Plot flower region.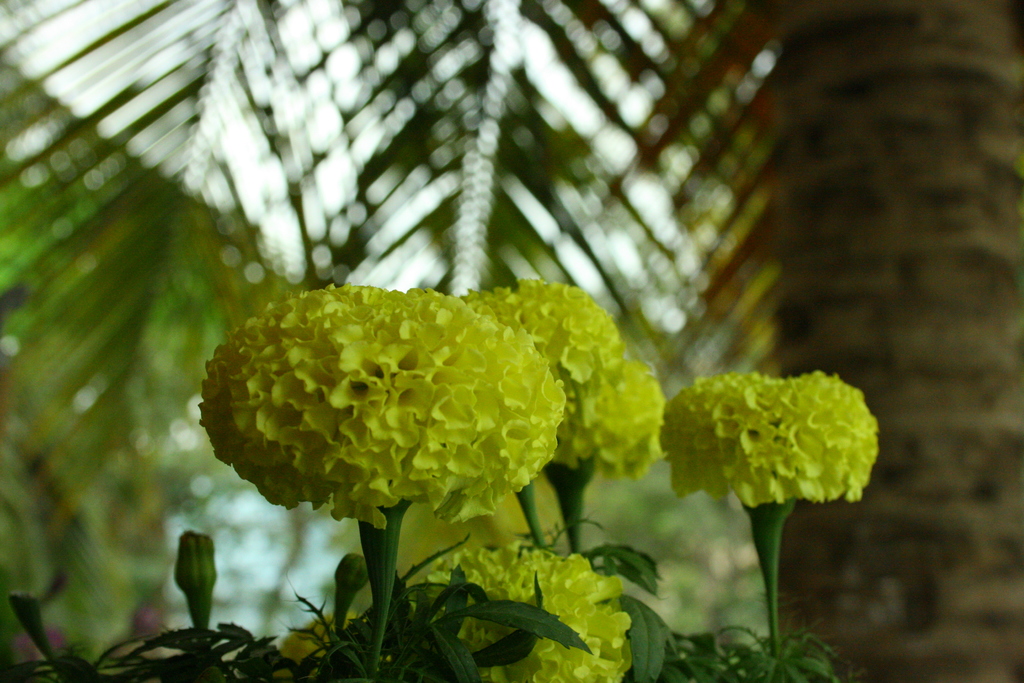
Plotted at {"left": 663, "top": 372, "right": 879, "bottom": 514}.
